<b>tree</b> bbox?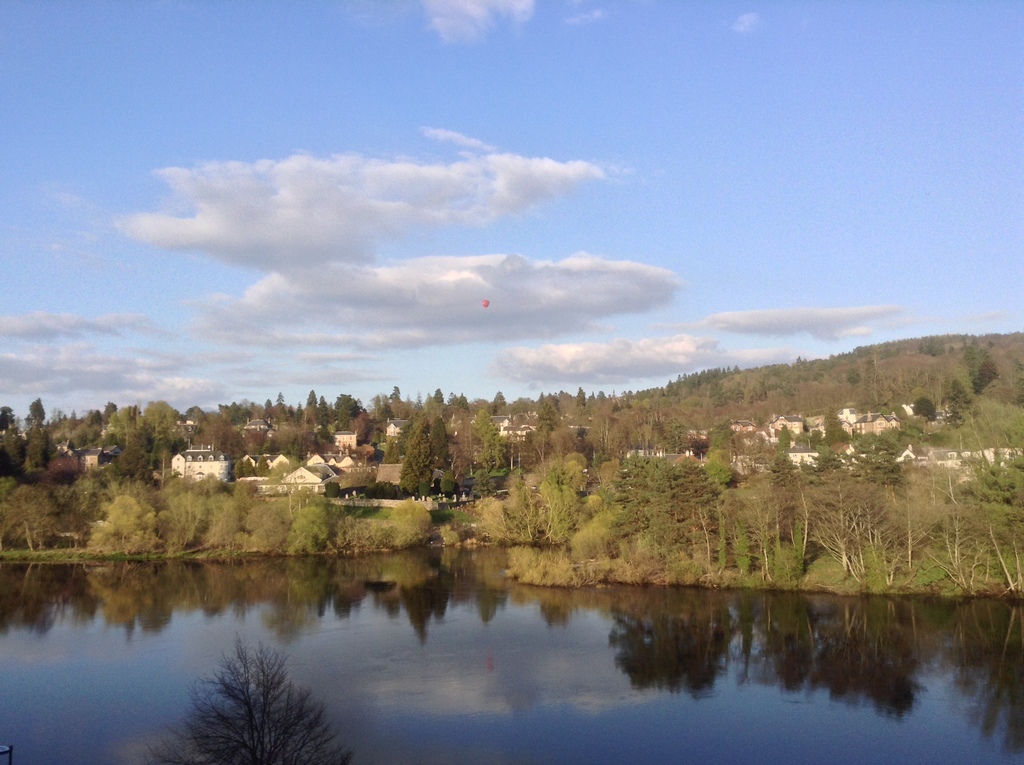
bbox=(803, 494, 863, 577)
